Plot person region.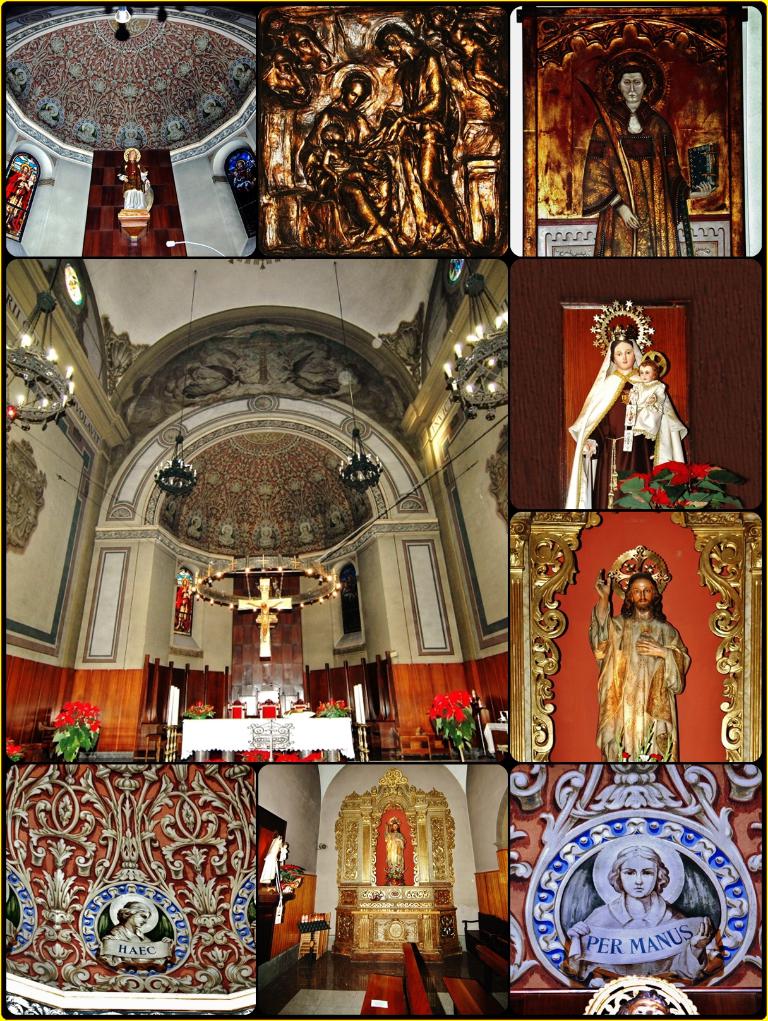
Plotted at l=297, t=69, r=403, b=256.
